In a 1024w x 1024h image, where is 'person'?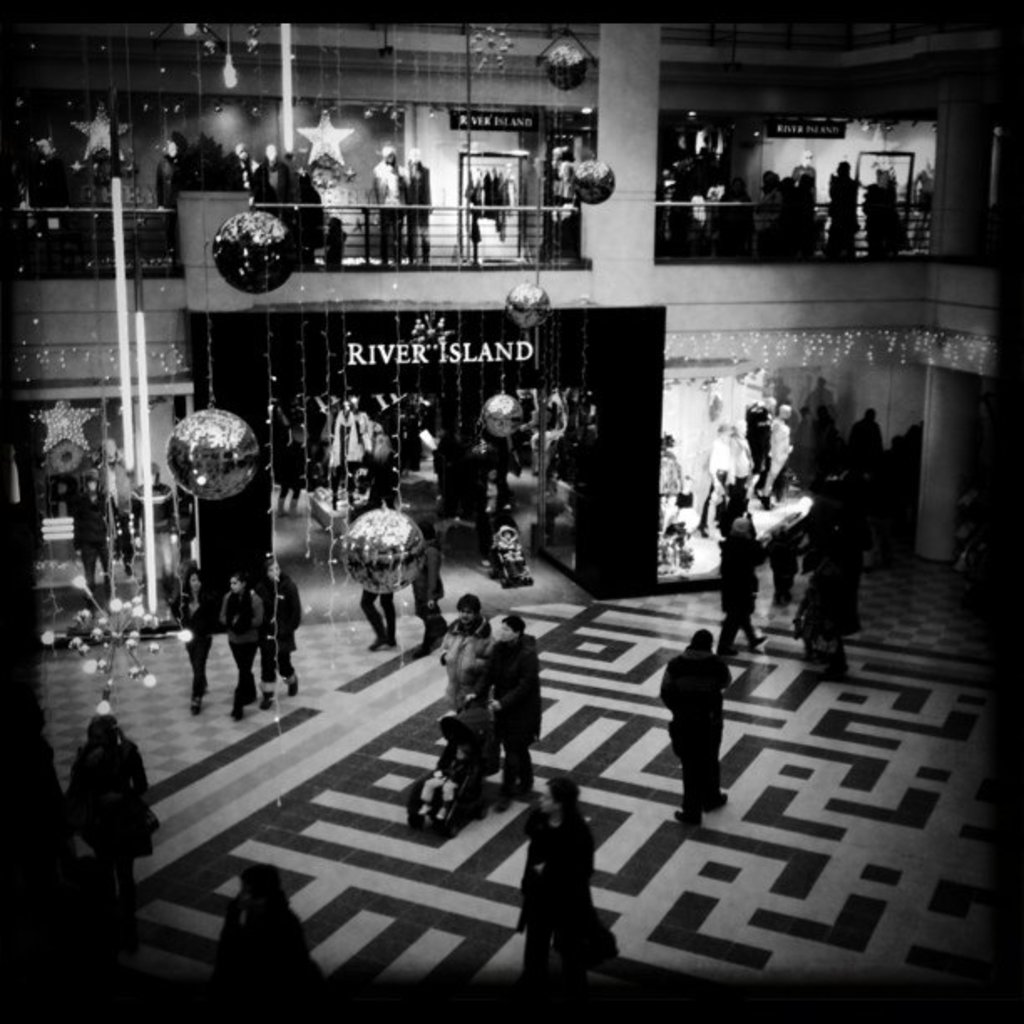
locate(860, 167, 900, 259).
